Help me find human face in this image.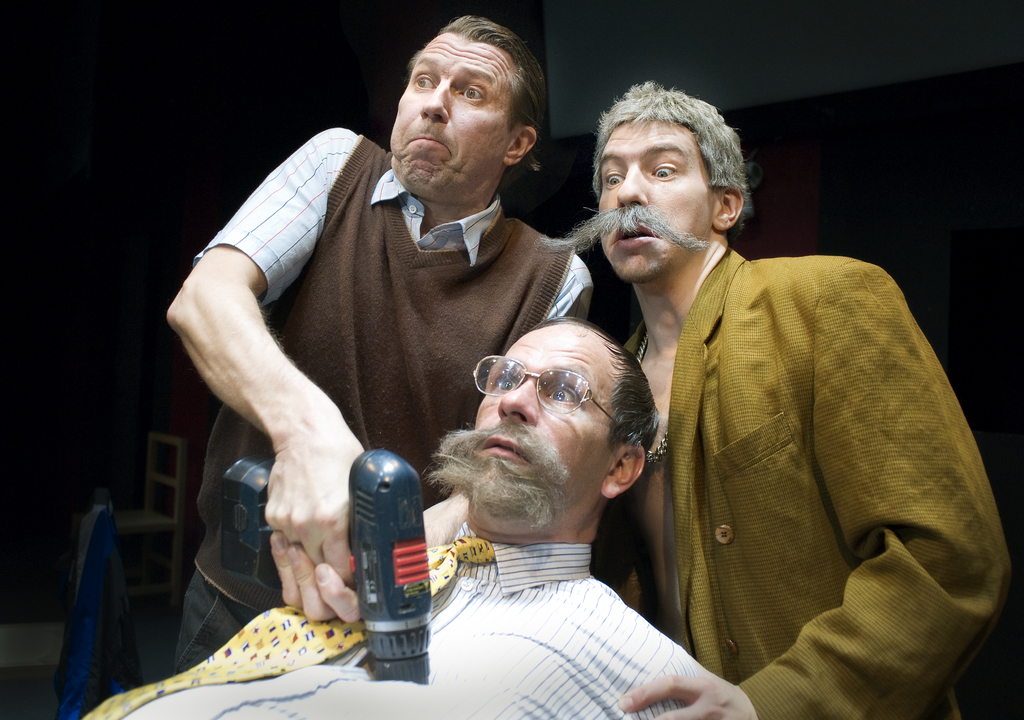
Found it: 595 118 708 278.
